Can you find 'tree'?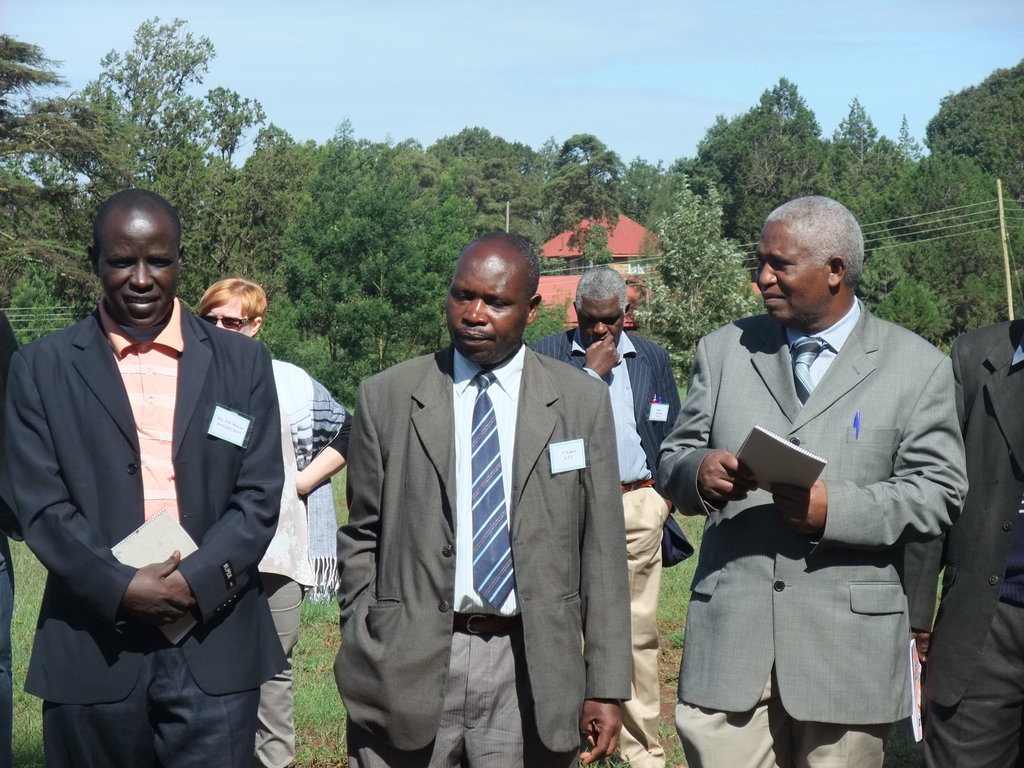
Yes, bounding box: x1=20, y1=83, x2=260, y2=296.
